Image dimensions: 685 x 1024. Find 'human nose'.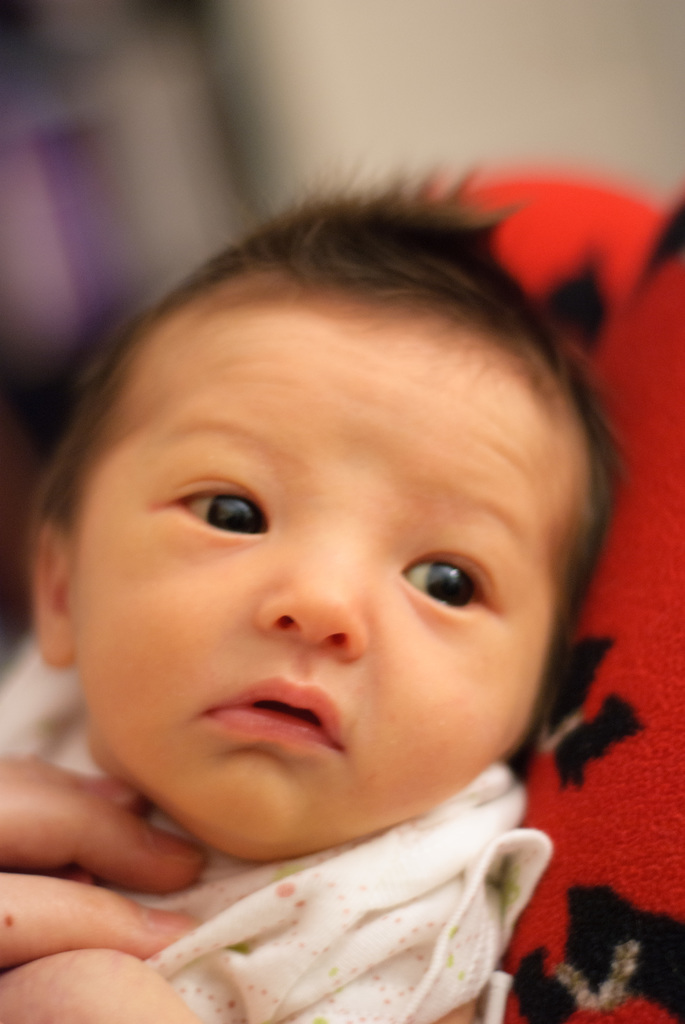
251:526:371:648.
